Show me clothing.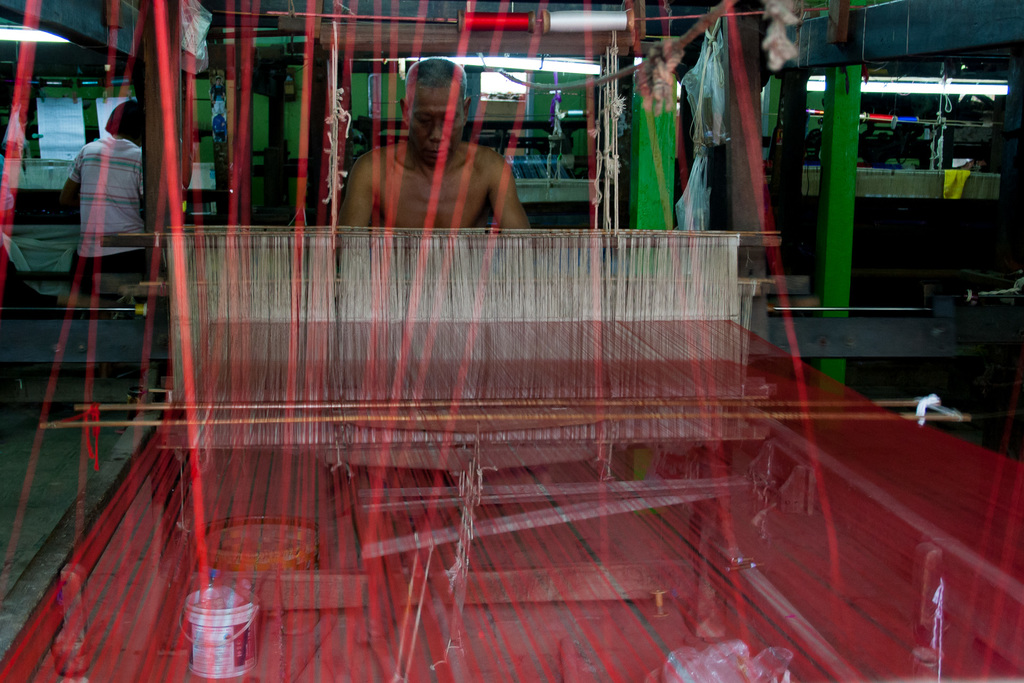
clothing is here: <box>69,134,154,294</box>.
